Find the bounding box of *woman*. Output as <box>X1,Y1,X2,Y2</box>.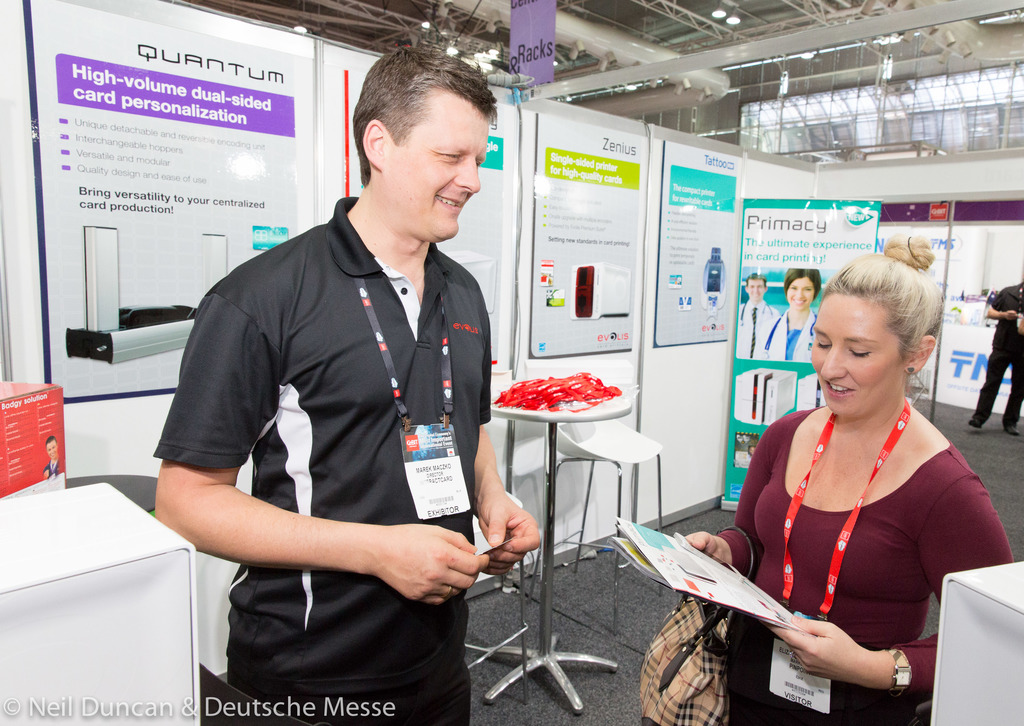
<box>755,265,824,361</box>.
